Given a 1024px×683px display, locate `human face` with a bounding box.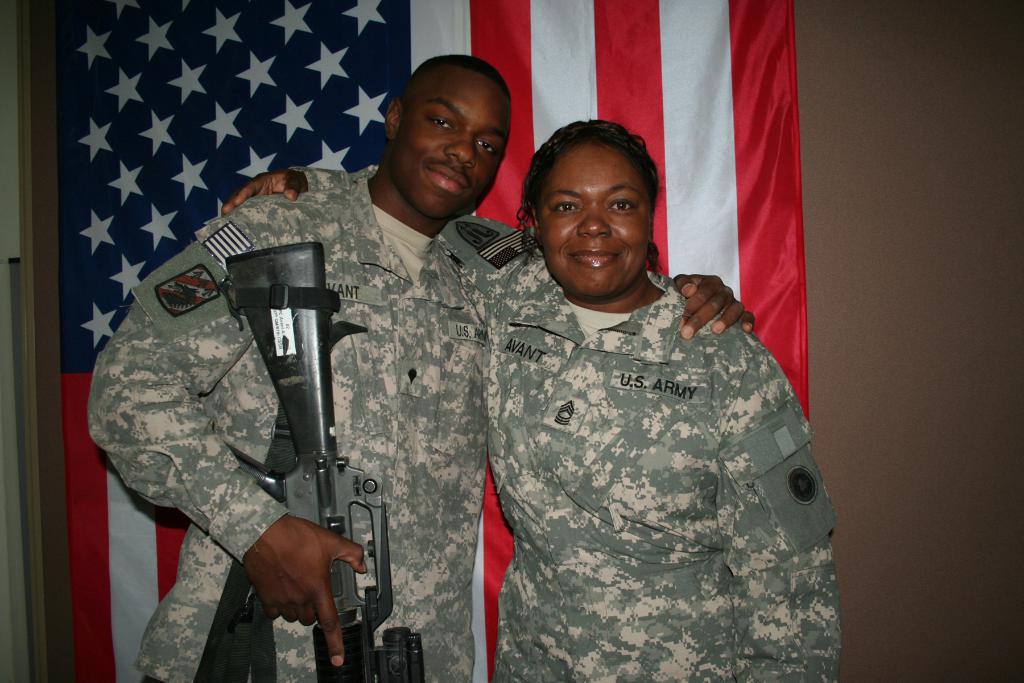
Located: bbox=(542, 144, 650, 294).
